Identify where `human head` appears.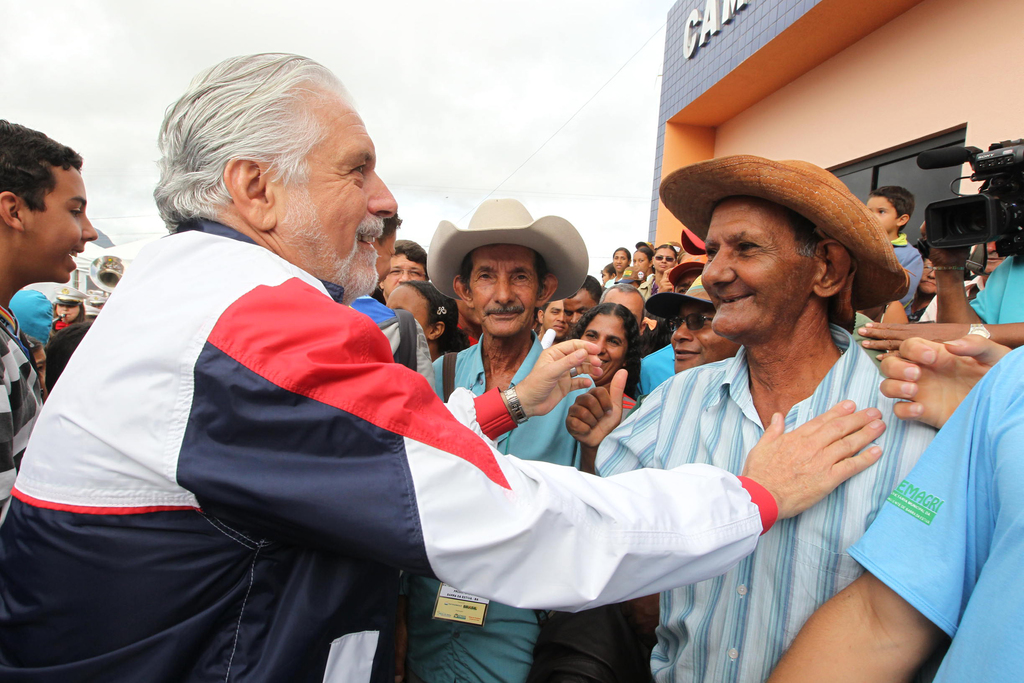
Appears at {"left": 56, "top": 293, "right": 85, "bottom": 324}.
